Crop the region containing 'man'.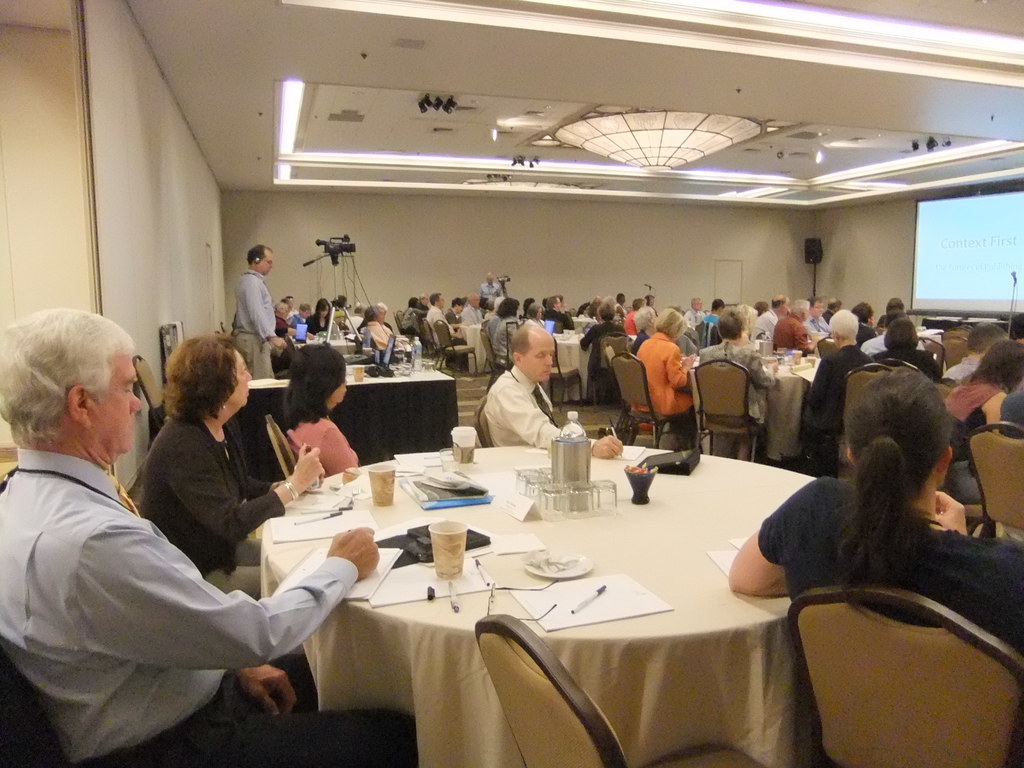
Crop region: [460,295,482,327].
